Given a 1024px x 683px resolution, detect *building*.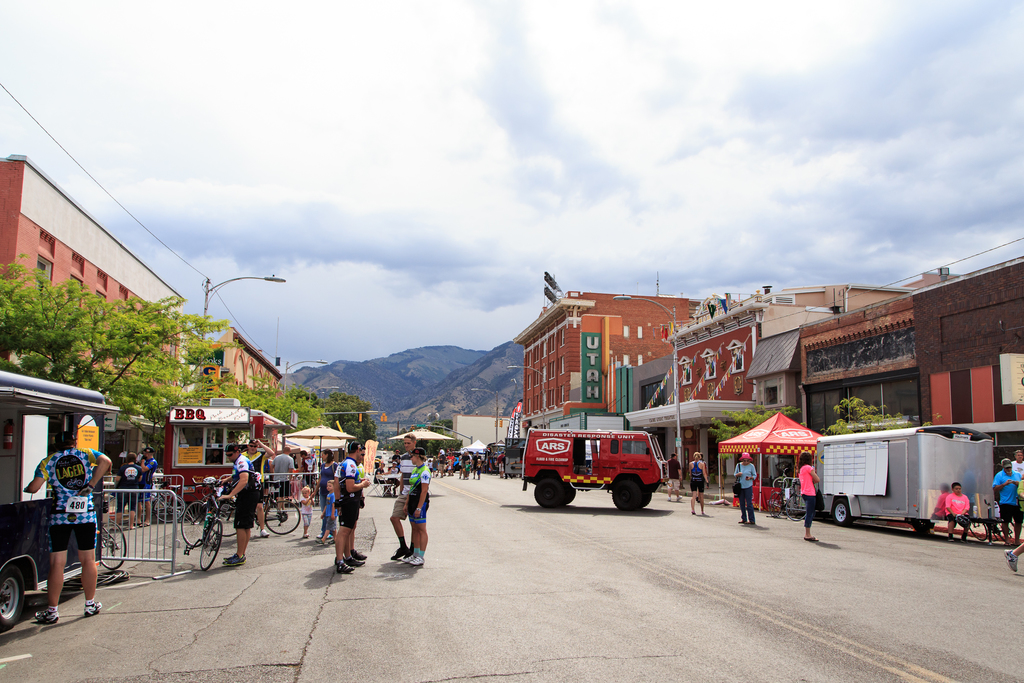
select_region(0, 152, 188, 388).
